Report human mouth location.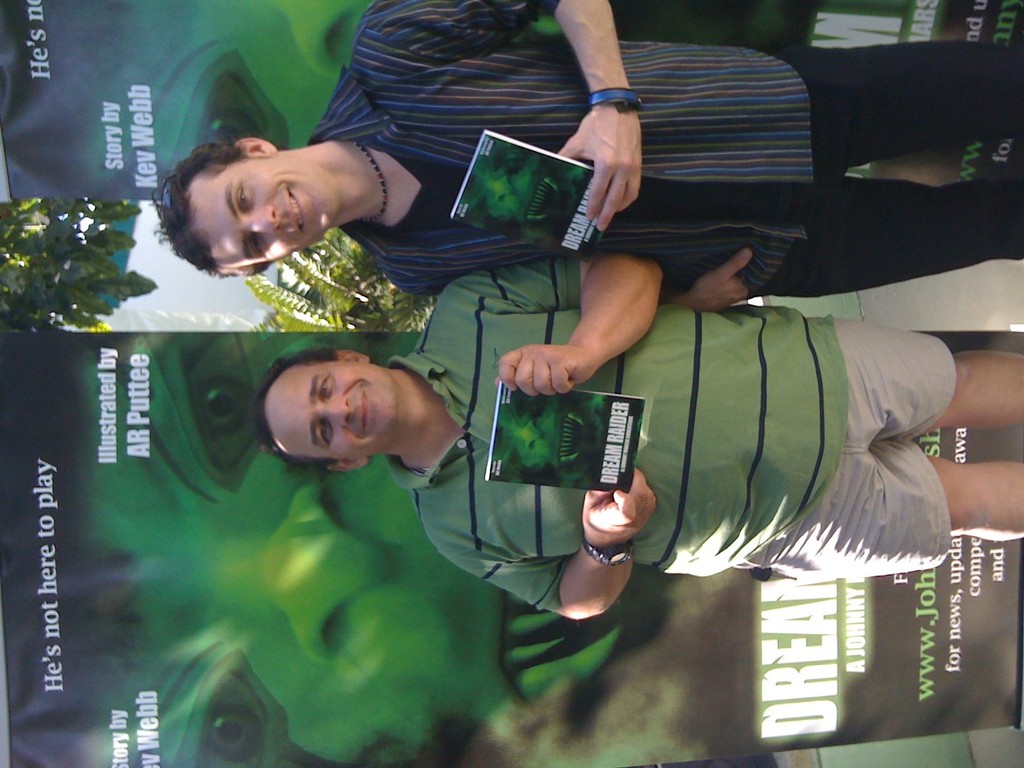
Report: pyautogui.locateOnScreen(358, 388, 375, 435).
